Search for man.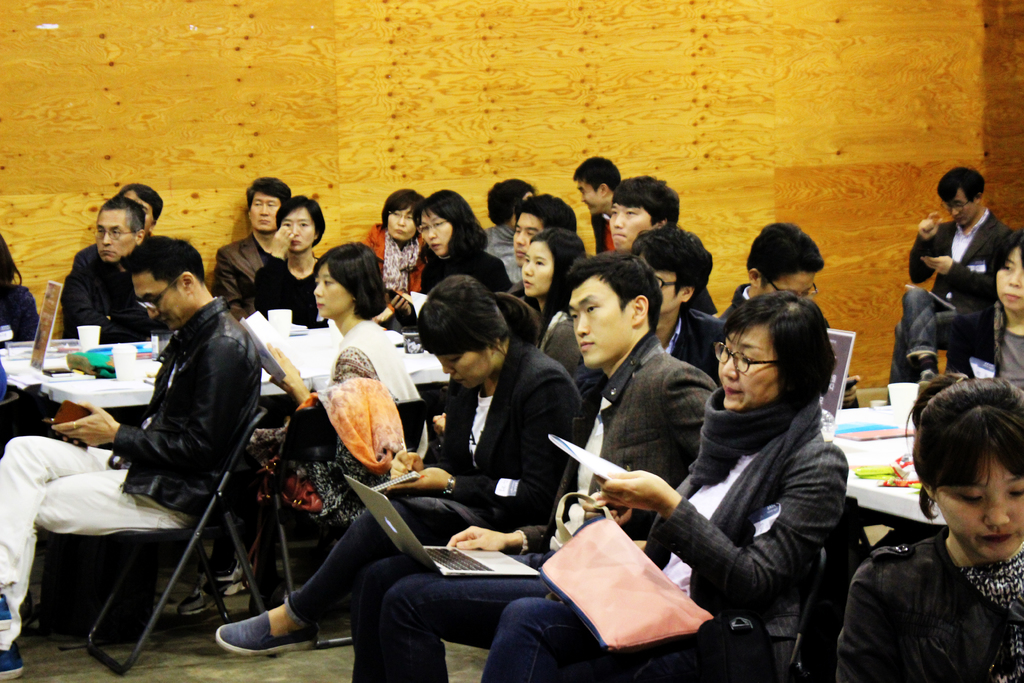
Found at 575, 154, 625, 260.
